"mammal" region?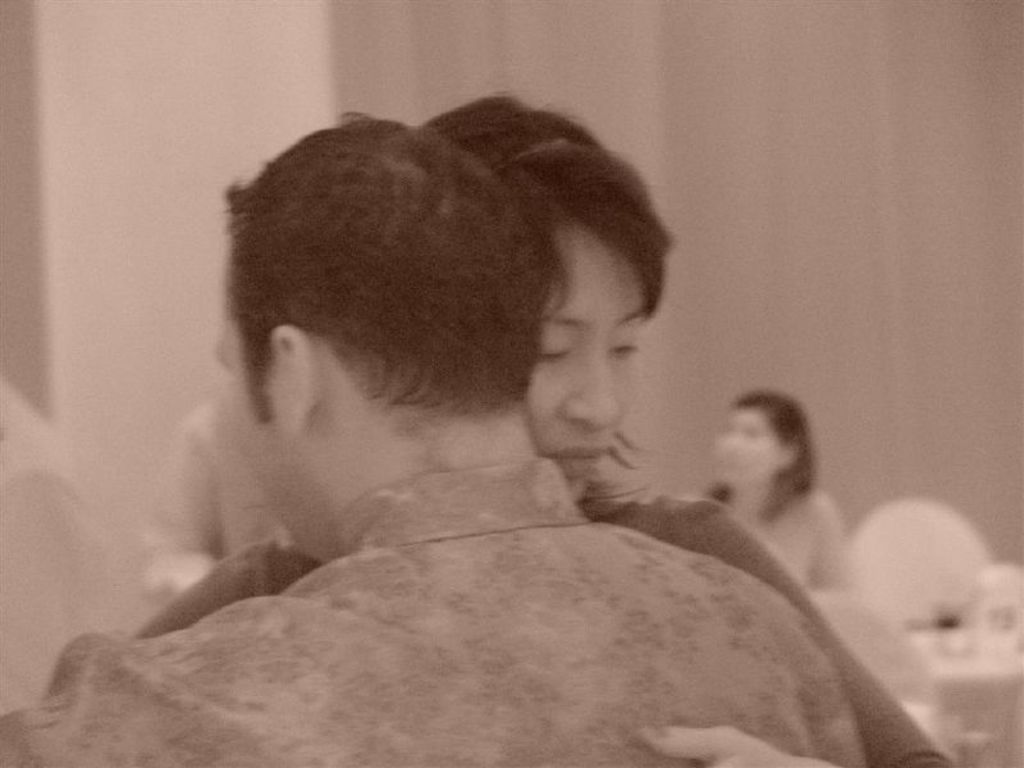
bbox=(421, 83, 943, 767)
